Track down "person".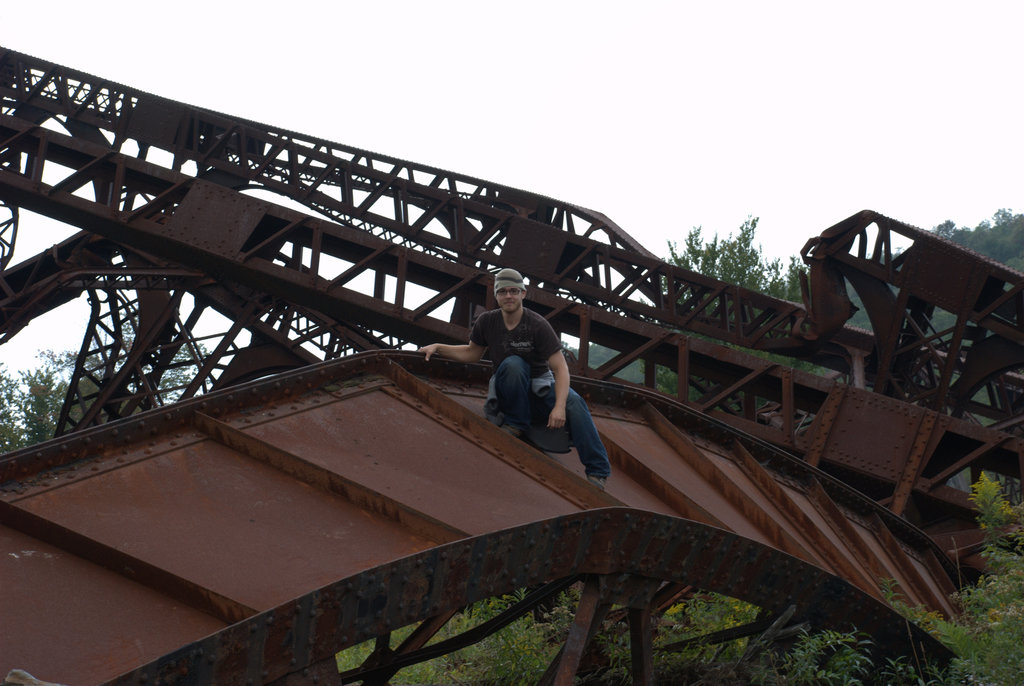
Tracked to <bbox>418, 268, 609, 497</bbox>.
